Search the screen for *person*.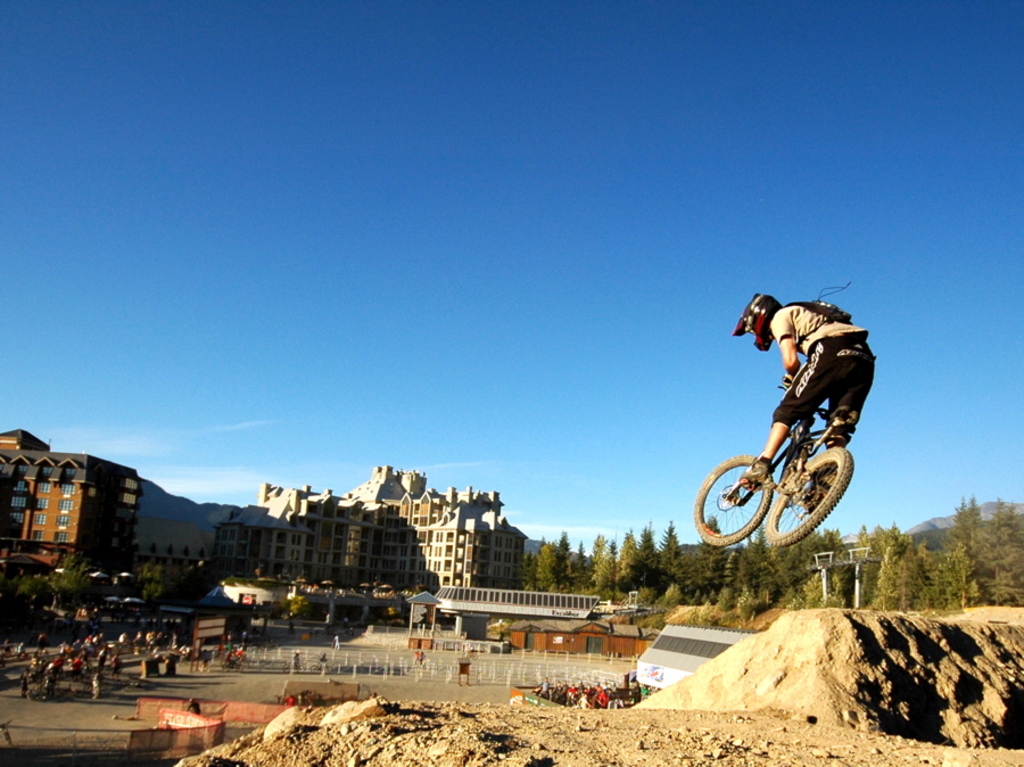
Found at {"left": 715, "top": 288, "right": 878, "bottom": 579}.
